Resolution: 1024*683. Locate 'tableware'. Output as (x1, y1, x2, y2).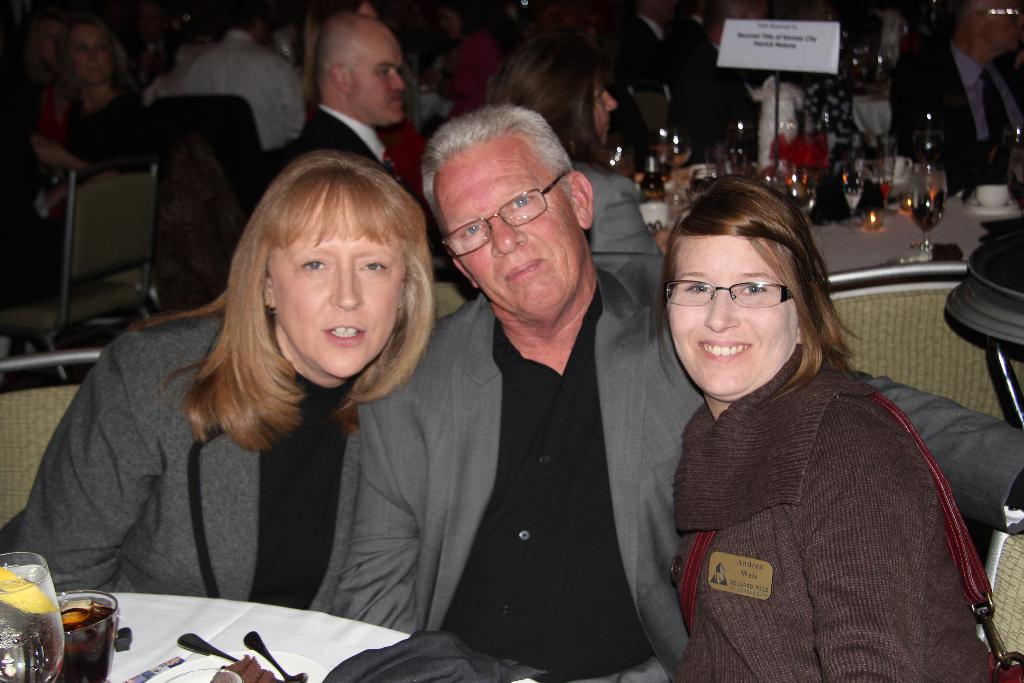
(169, 667, 241, 682).
